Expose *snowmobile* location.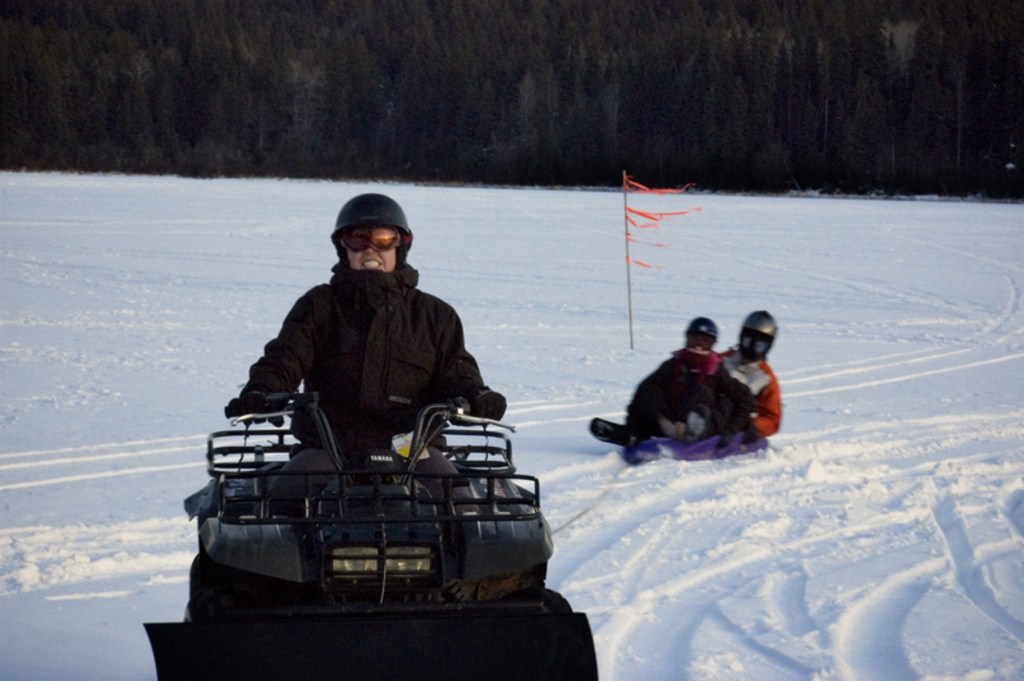
Exposed at box=[142, 390, 599, 680].
